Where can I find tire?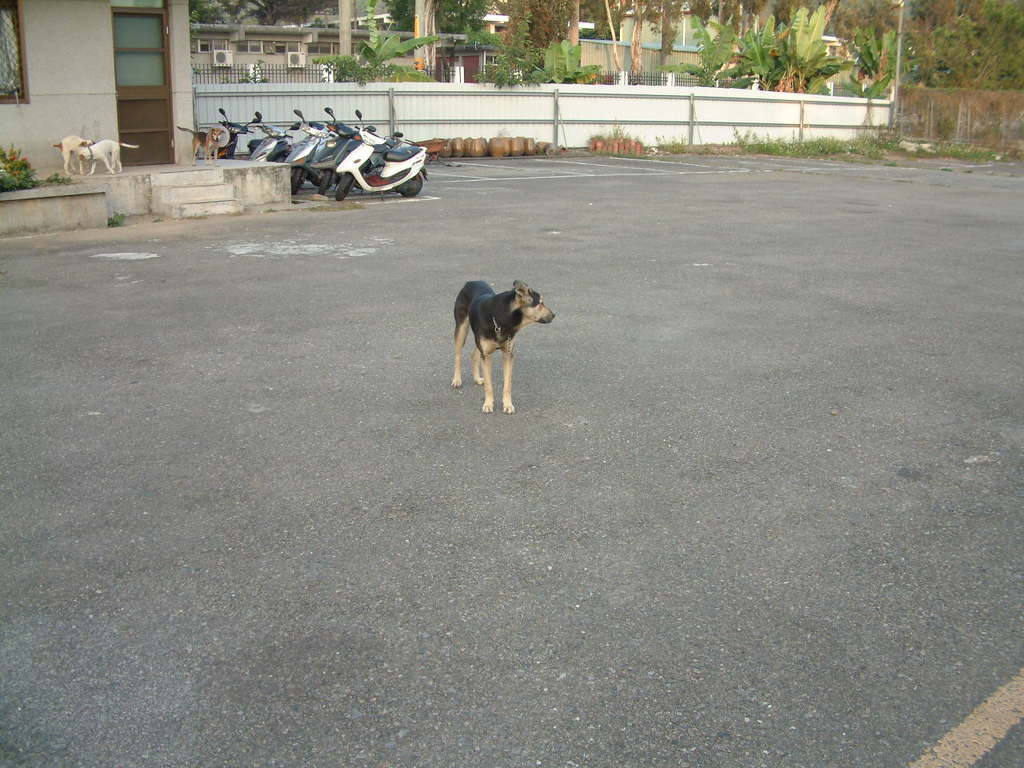
You can find it at [left=335, top=170, right=355, bottom=200].
